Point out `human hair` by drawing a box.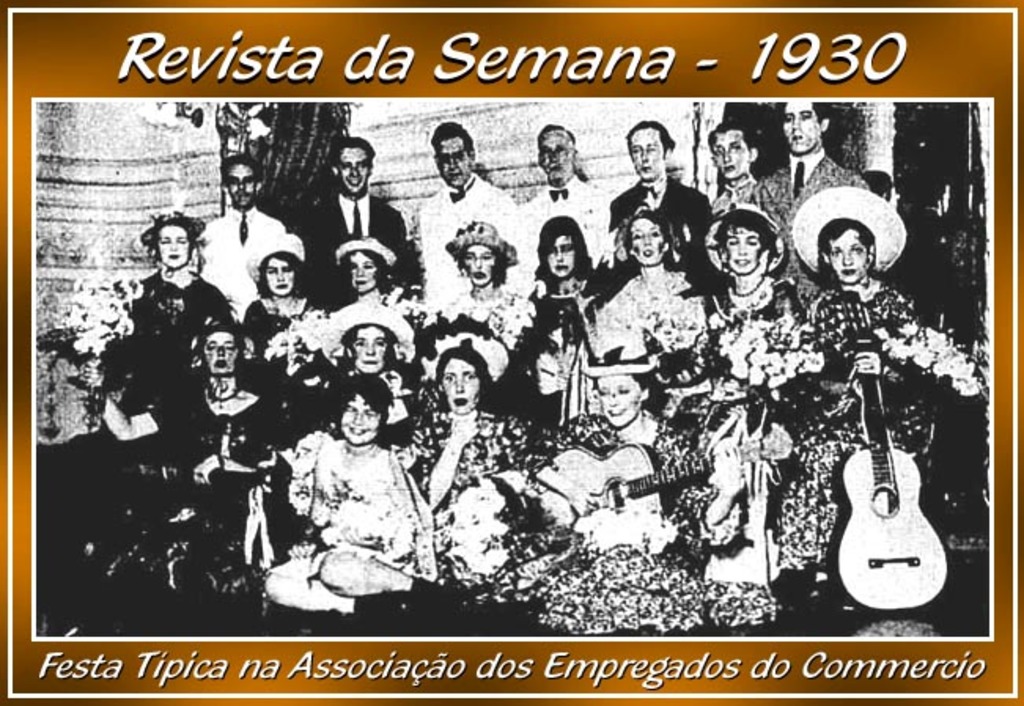
[153,217,193,261].
